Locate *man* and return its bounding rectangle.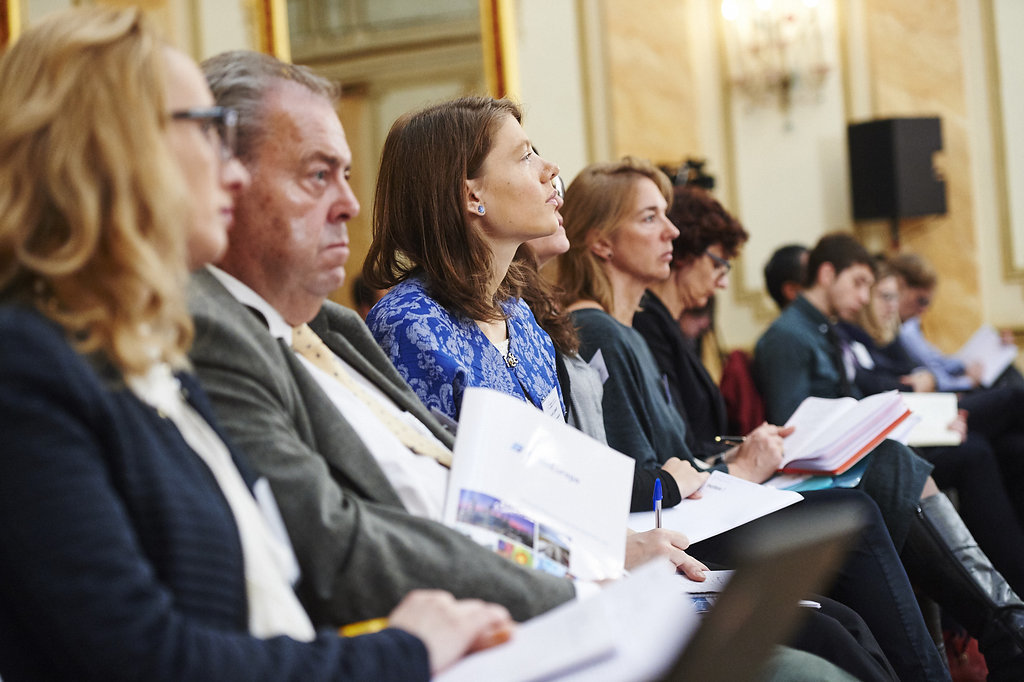
x1=163 y1=48 x2=869 y2=681.
